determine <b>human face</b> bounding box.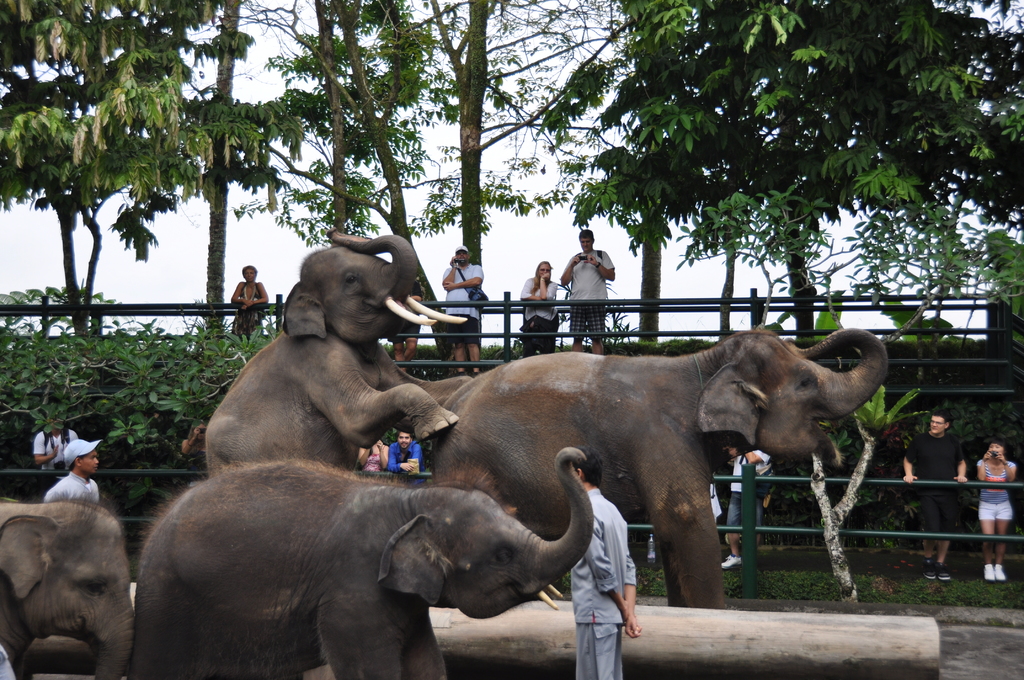
Determined: left=579, top=235, right=593, bottom=252.
